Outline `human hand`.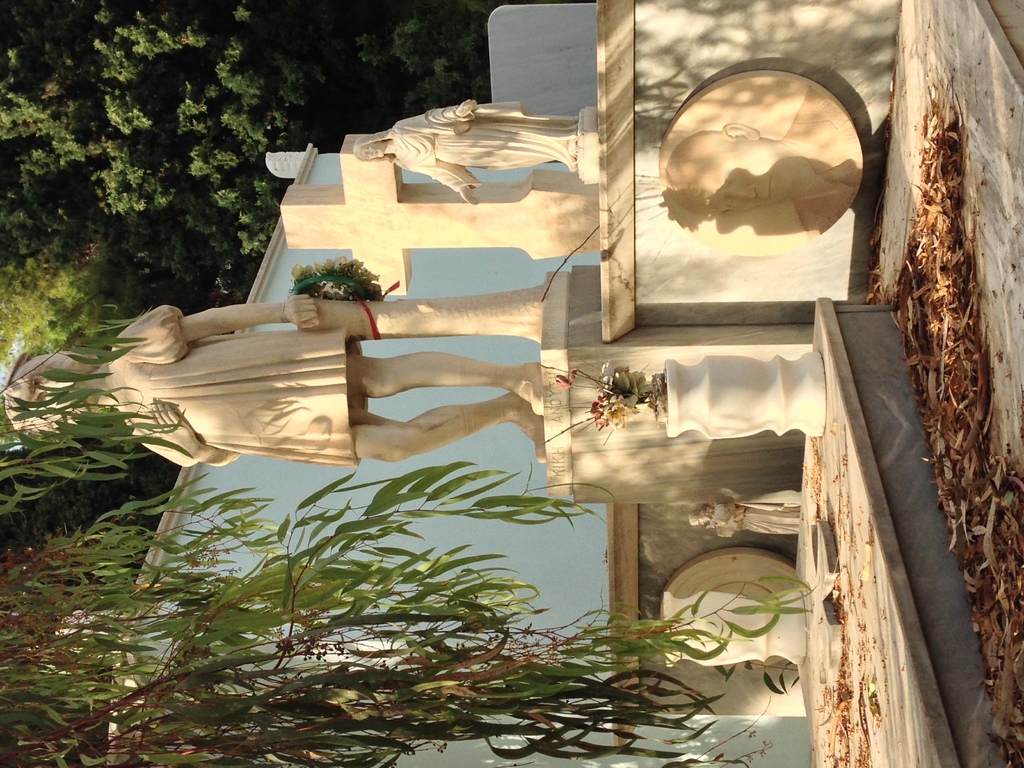
Outline: BBox(459, 184, 480, 205).
